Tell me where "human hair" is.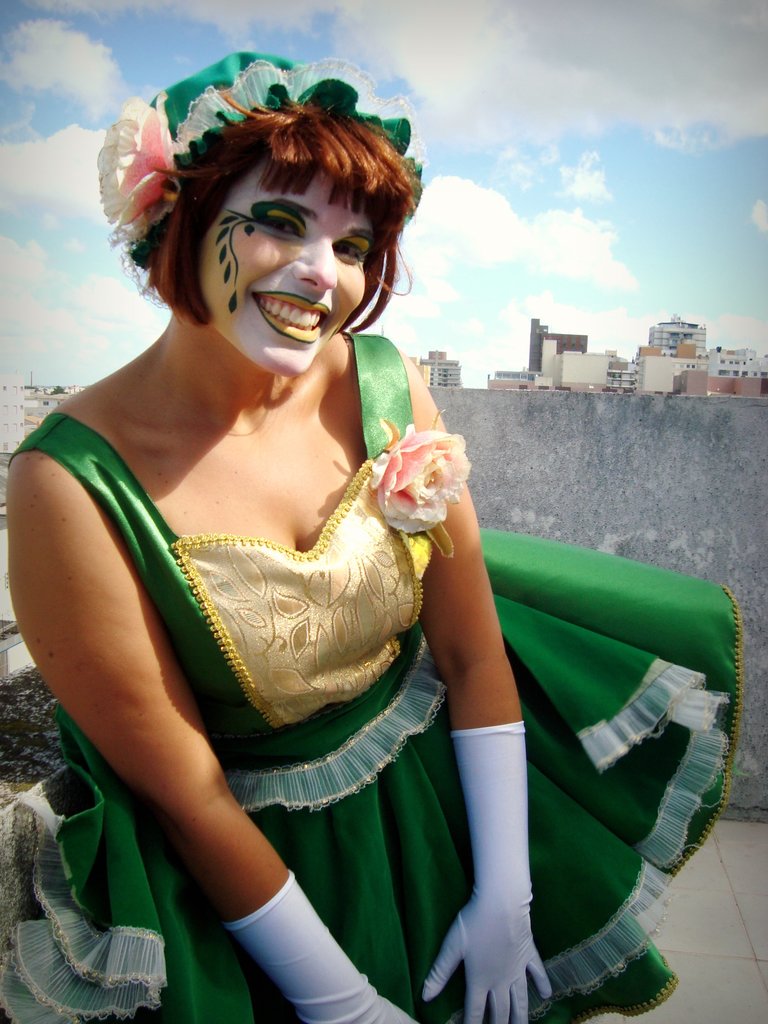
"human hair" is at left=131, top=72, right=415, bottom=339.
